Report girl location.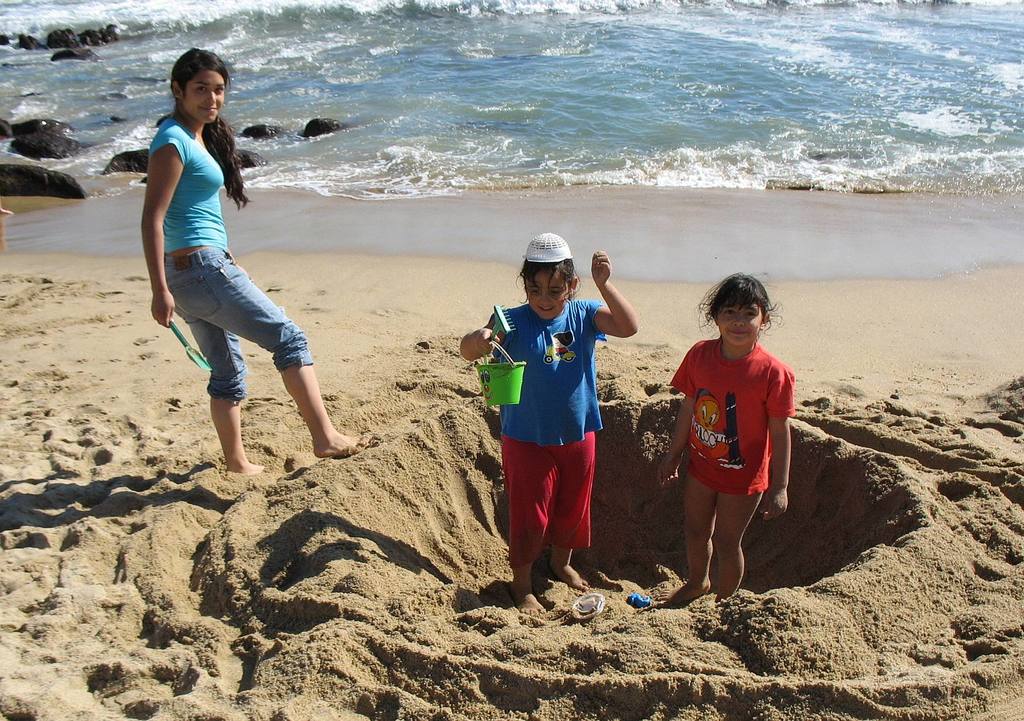
Report: <box>455,224,641,619</box>.
